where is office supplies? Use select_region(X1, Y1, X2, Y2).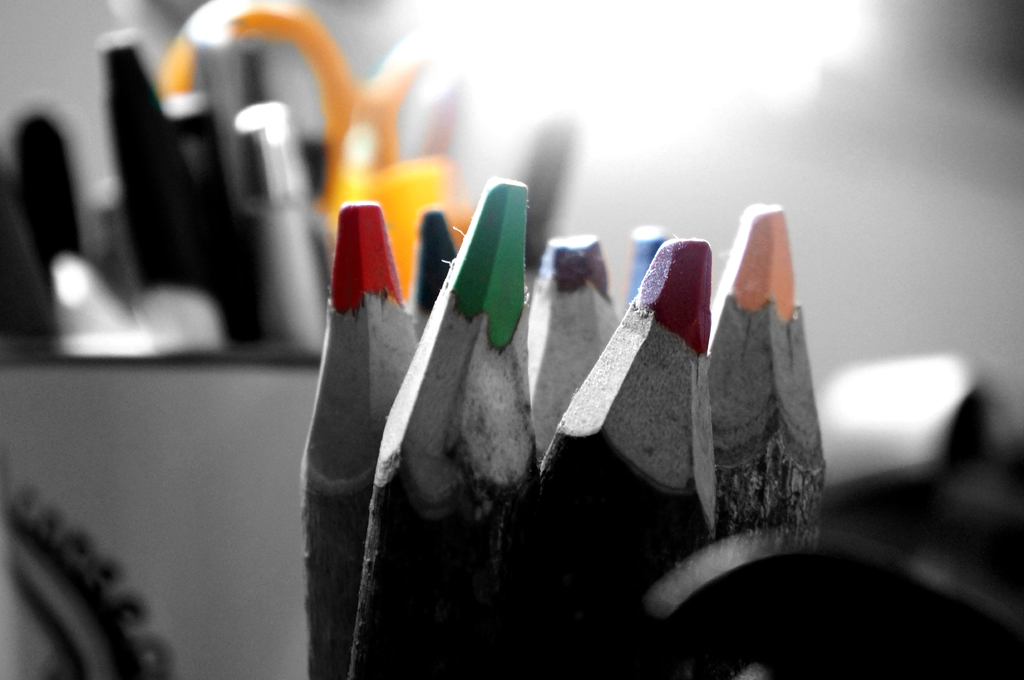
select_region(229, 195, 873, 609).
